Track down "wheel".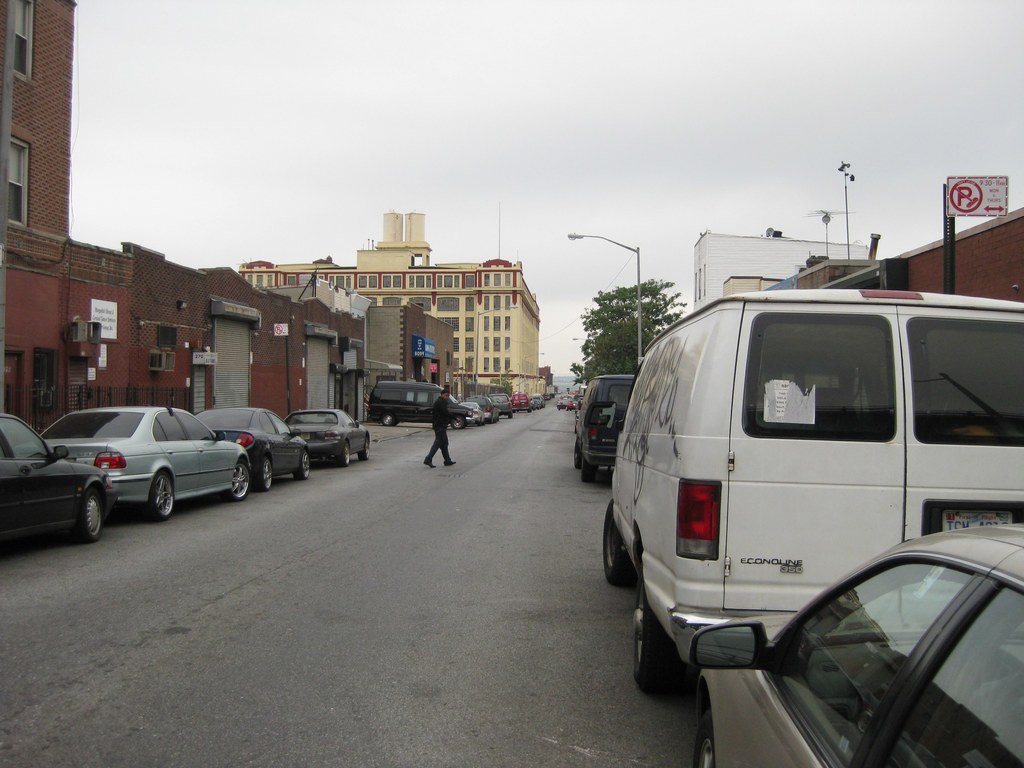
Tracked to bbox(582, 456, 599, 483).
